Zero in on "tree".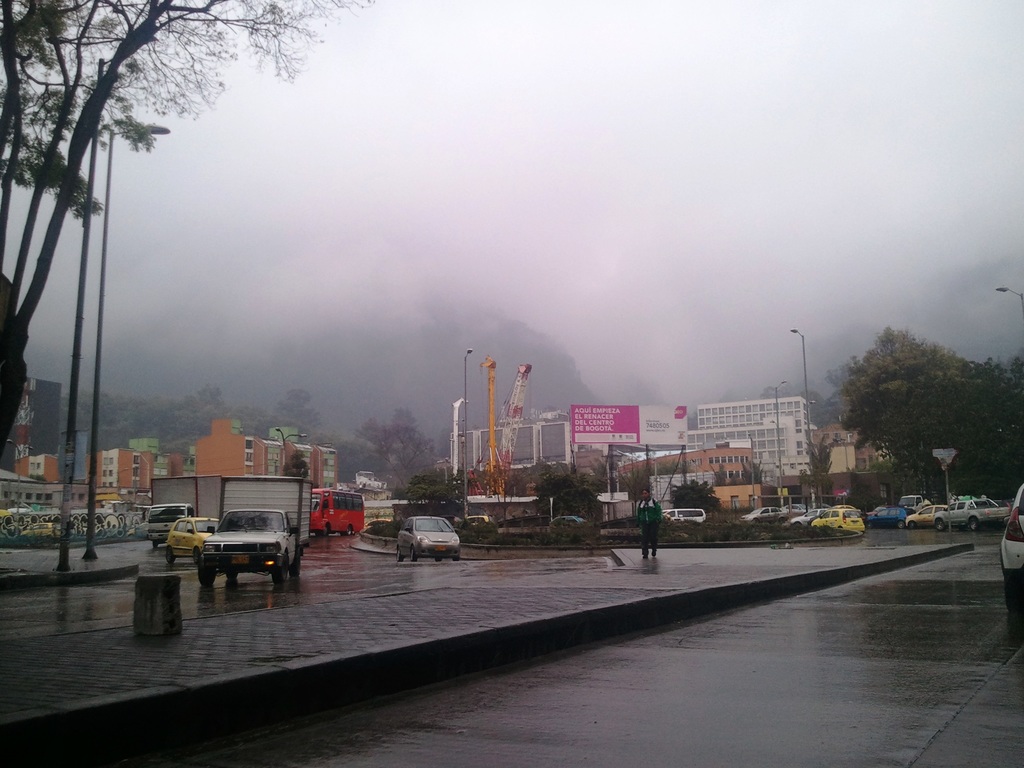
Zeroed in: left=387, top=401, right=437, bottom=505.
